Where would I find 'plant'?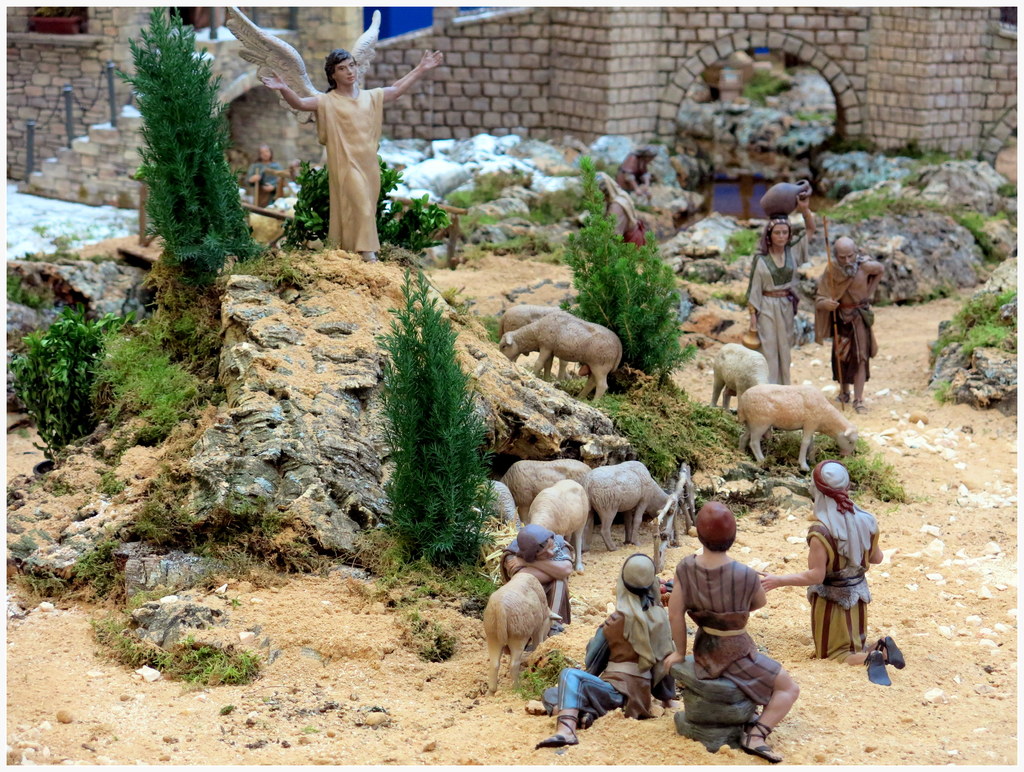
At x1=4 y1=529 x2=38 y2=563.
